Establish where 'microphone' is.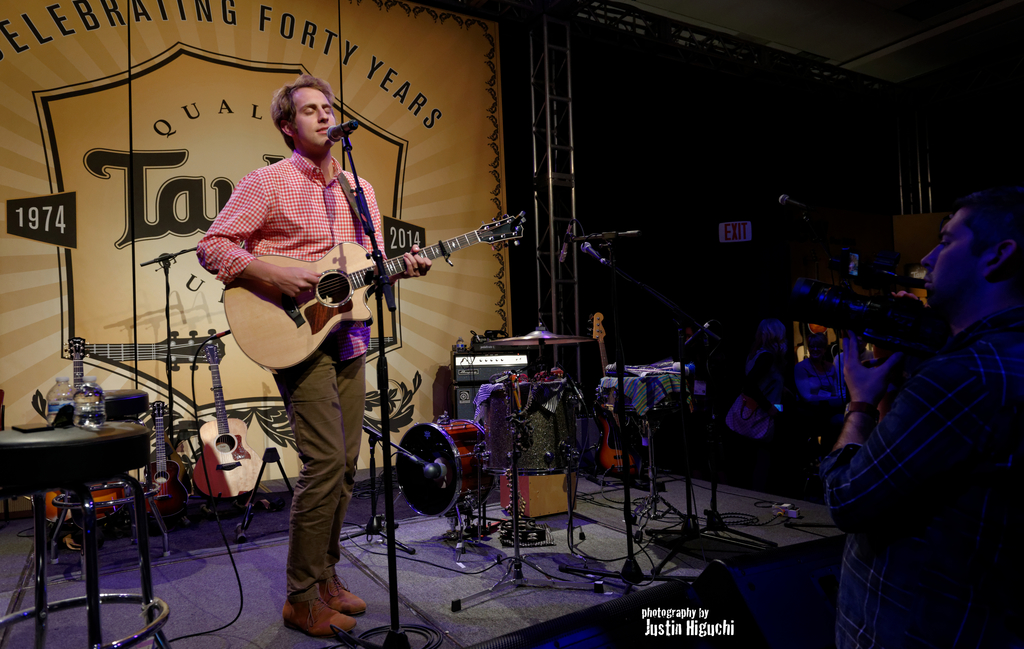
Established at l=560, t=217, r=573, b=262.
